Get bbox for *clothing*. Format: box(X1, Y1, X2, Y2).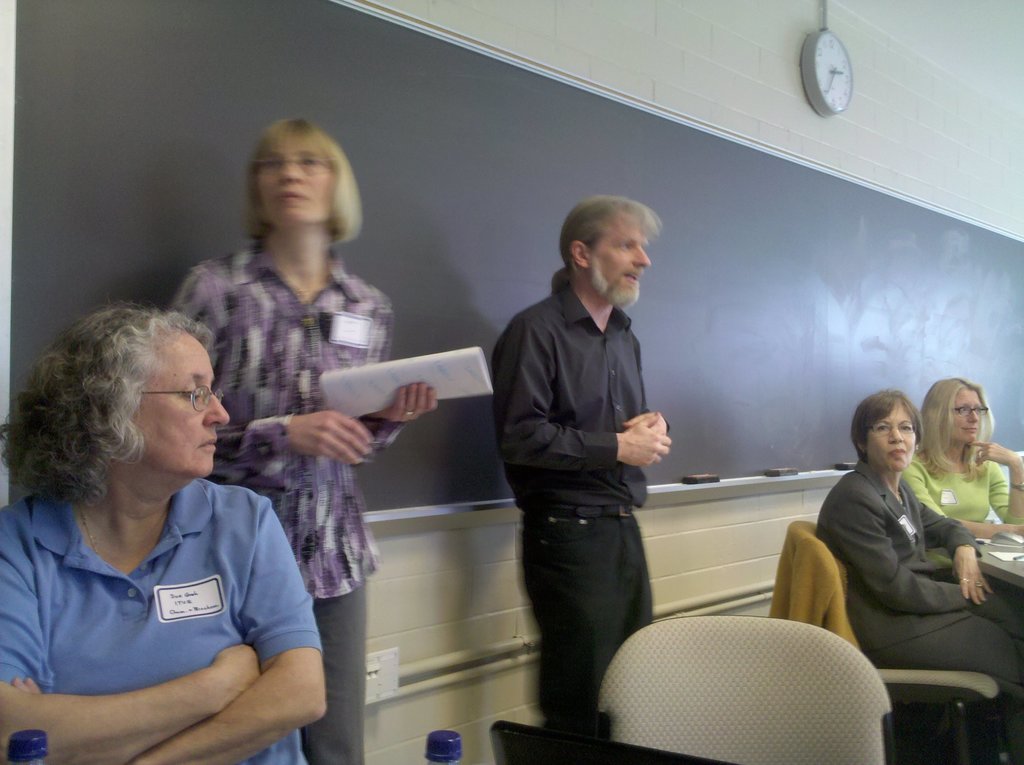
box(167, 243, 406, 764).
